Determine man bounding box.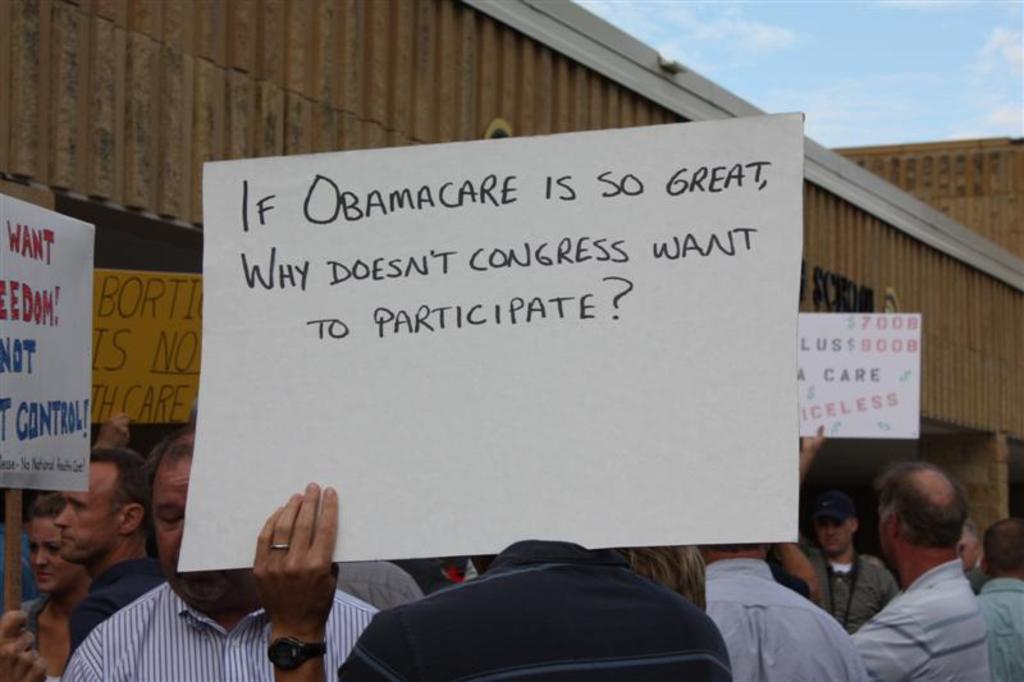
Determined: Rect(850, 468, 1016, 681).
